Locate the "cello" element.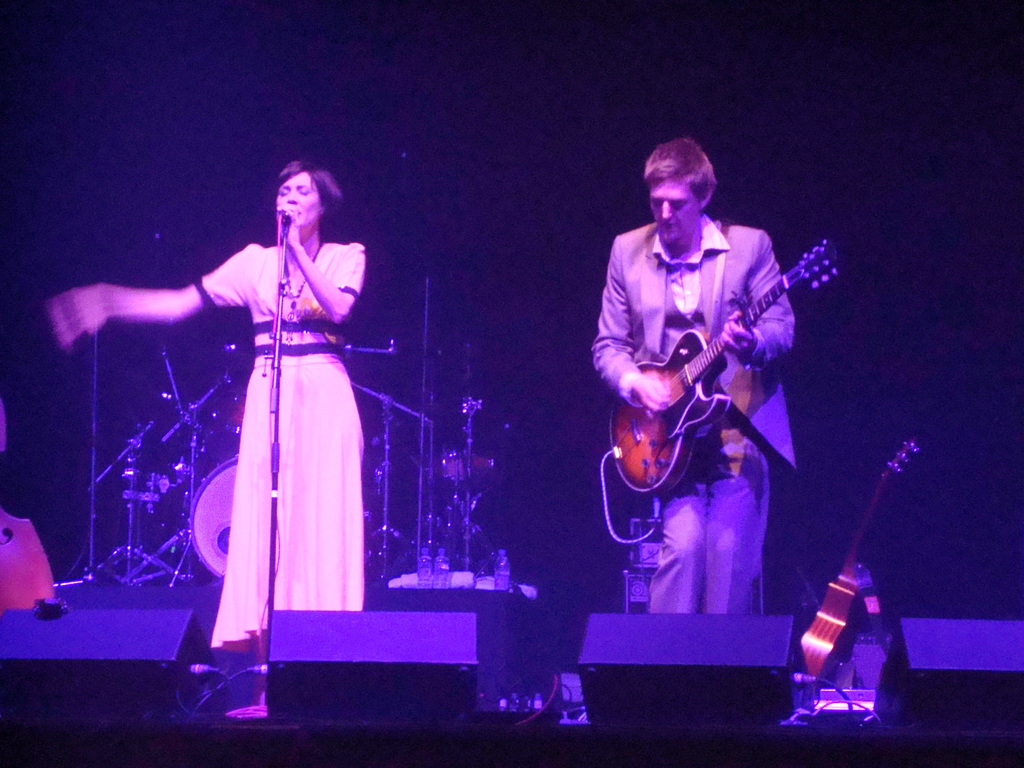
Element bbox: pyautogui.locateOnScreen(588, 234, 854, 497).
